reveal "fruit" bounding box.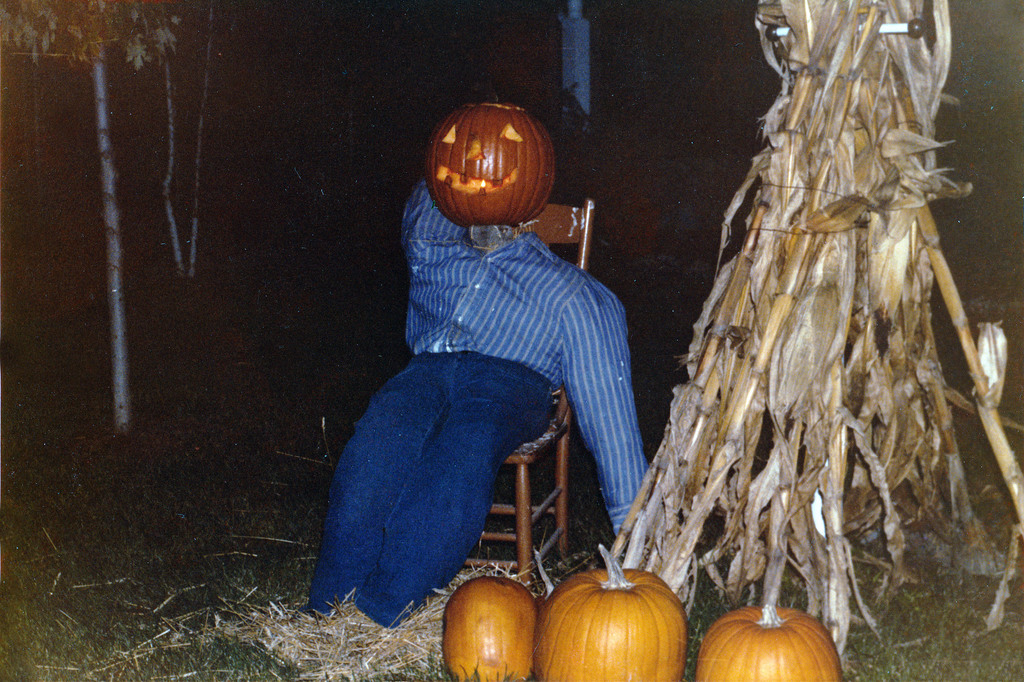
Revealed: l=524, t=545, r=691, b=681.
